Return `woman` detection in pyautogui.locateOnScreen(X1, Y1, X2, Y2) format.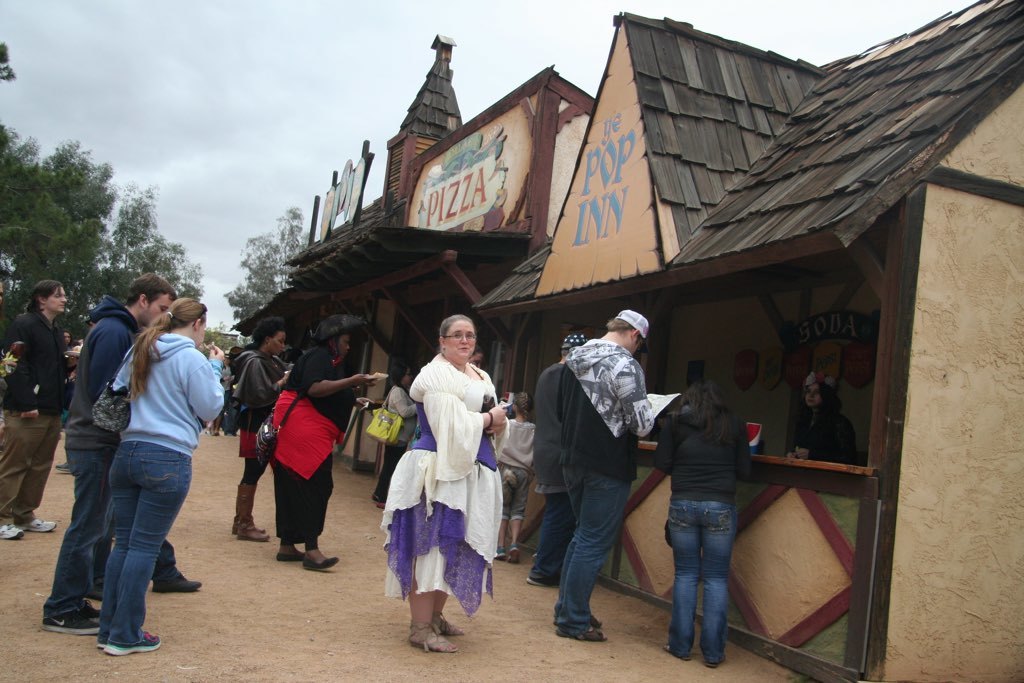
pyautogui.locateOnScreen(227, 317, 297, 542).
